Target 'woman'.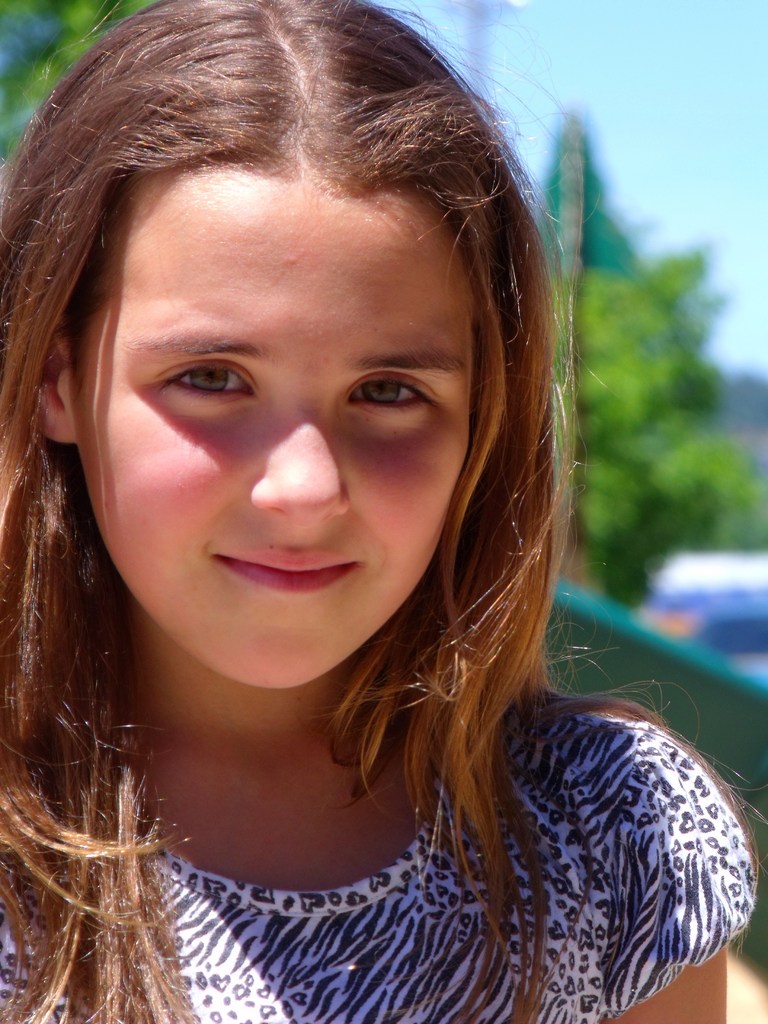
Target region: left=0, top=5, right=718, bottom=1023.
